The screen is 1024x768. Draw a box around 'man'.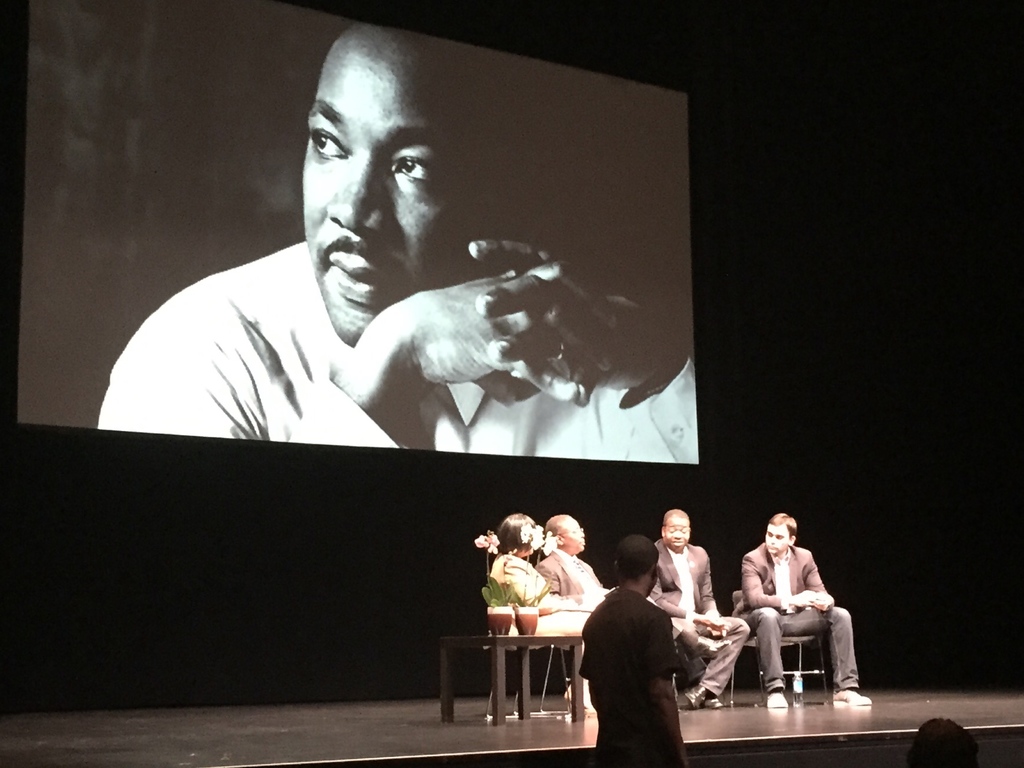
bbox=[530, 511, 625, 614].
